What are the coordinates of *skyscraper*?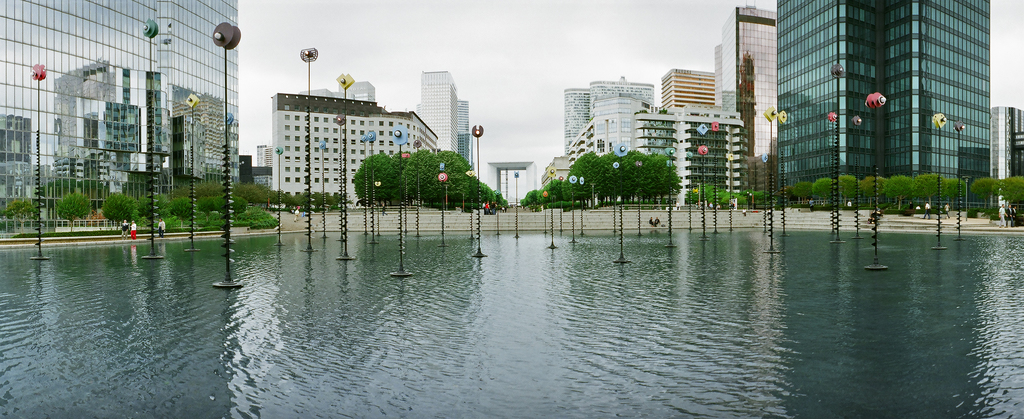
561 84 656 146.
